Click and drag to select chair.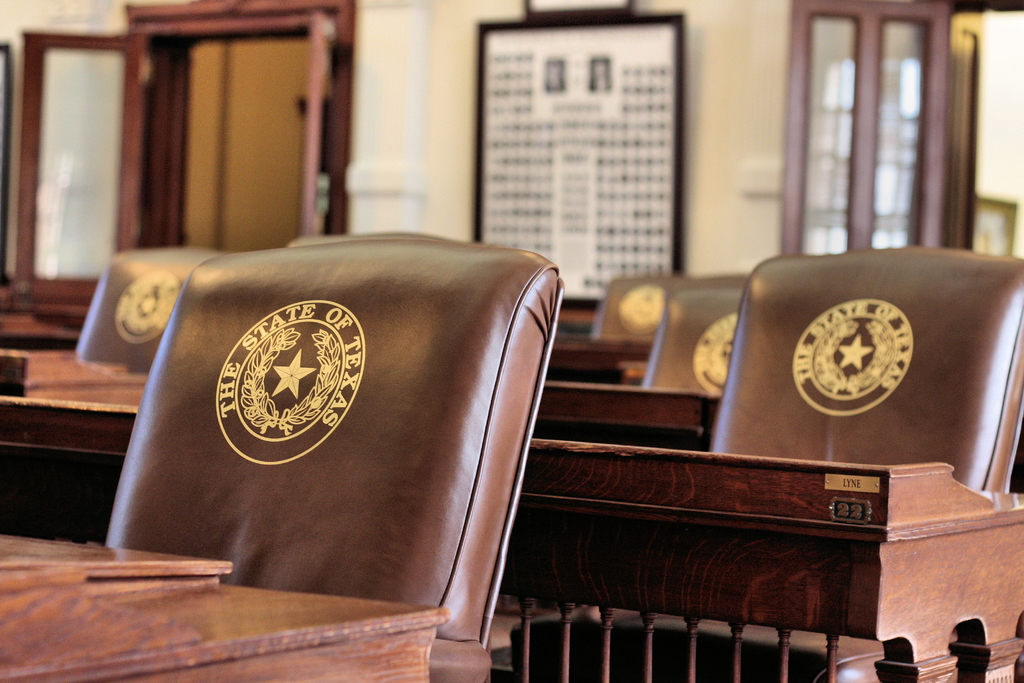
Selection: box=[641, 215, 774, 390].
